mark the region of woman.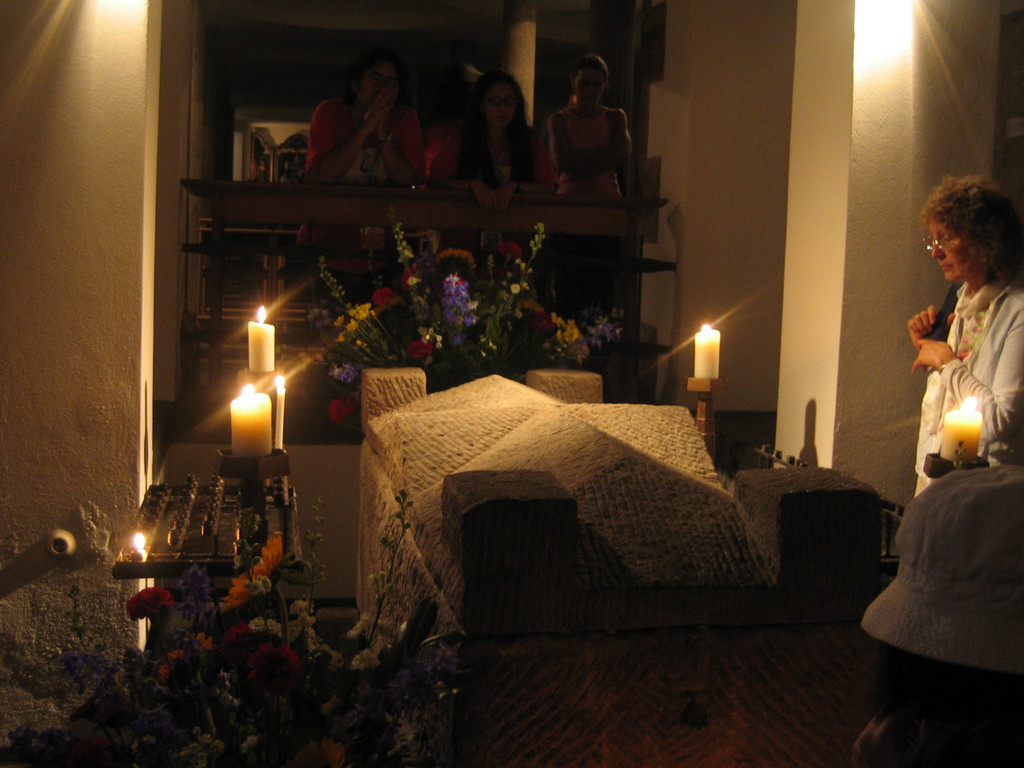
Region: left=303, top=56, right=428, bottom=193.
